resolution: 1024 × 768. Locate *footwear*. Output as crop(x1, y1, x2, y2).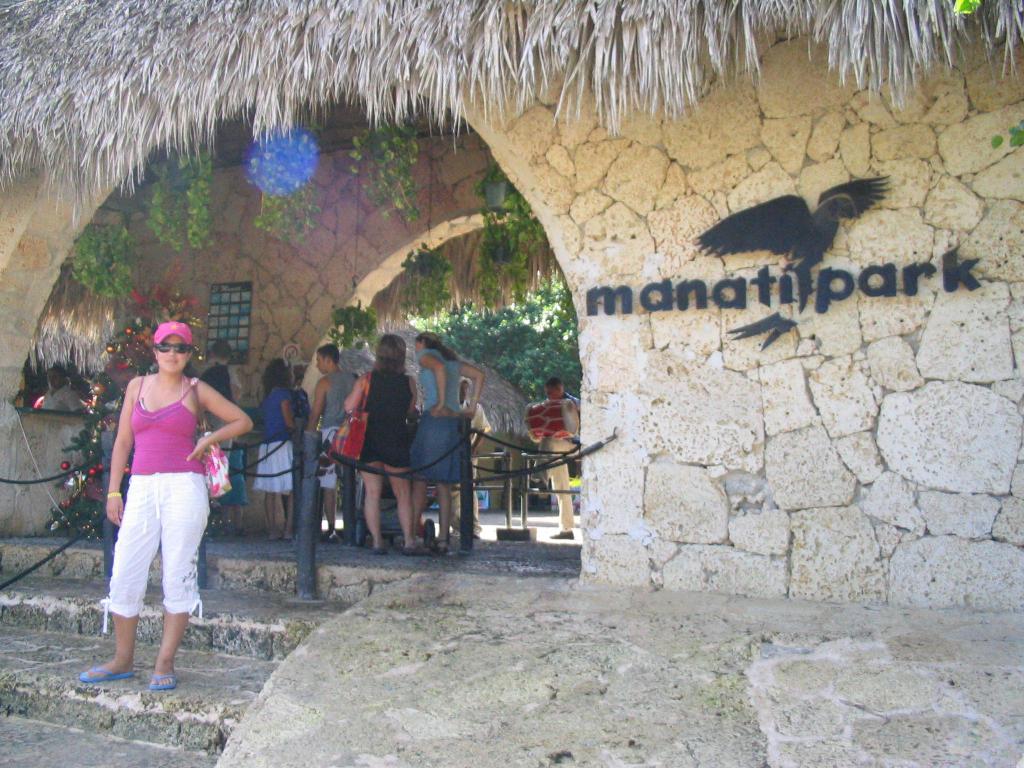
crop(374, 545, 392, 556).
